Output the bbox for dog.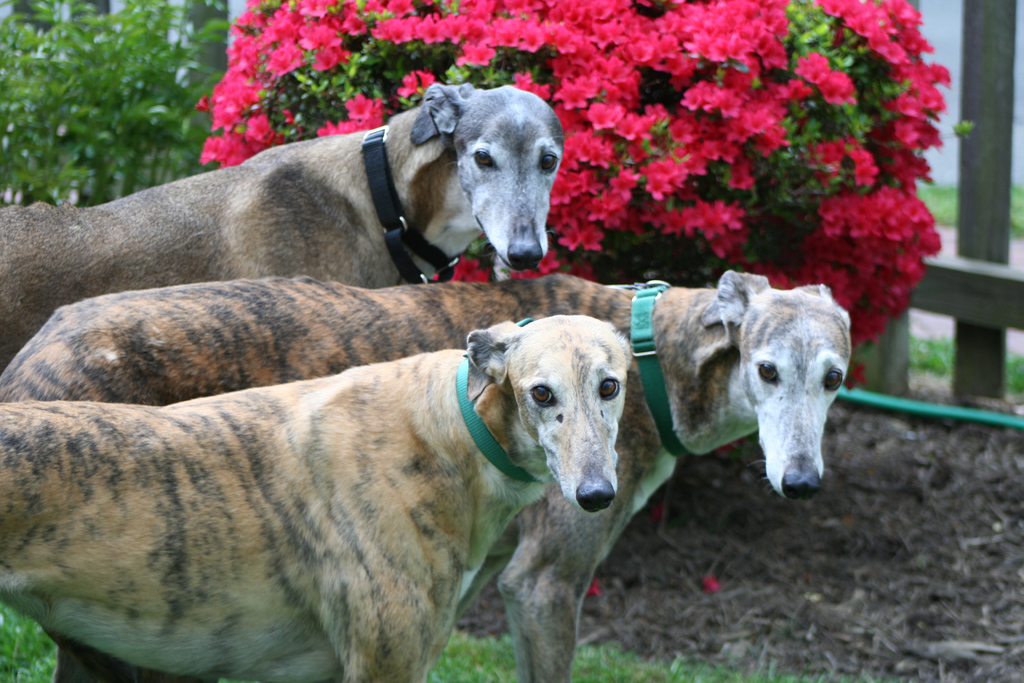
x1=0, y1=312, x2=635, y2=682.
